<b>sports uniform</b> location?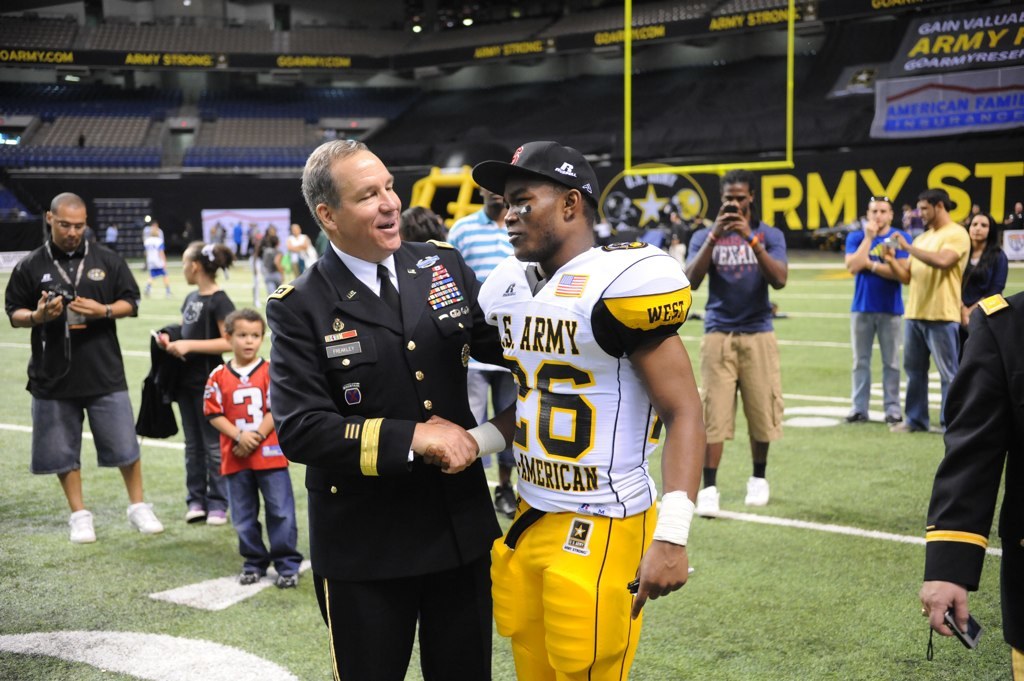
x1=144, y1=239, x2=176, y2=299
